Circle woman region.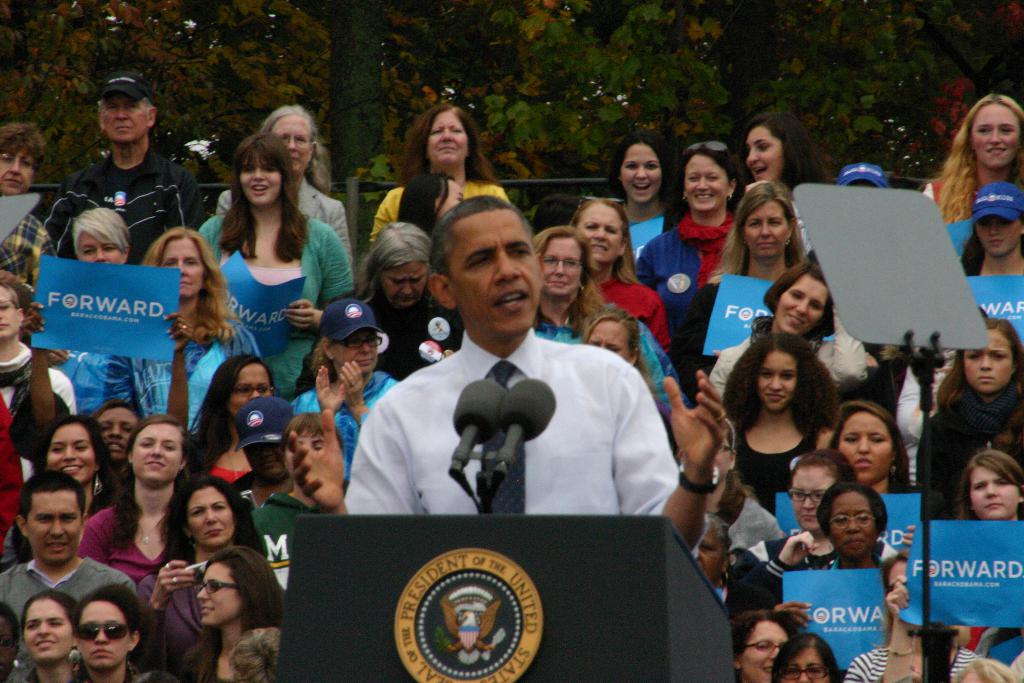
Region: (x1=769, y1=473, x2=891, y2=641).
